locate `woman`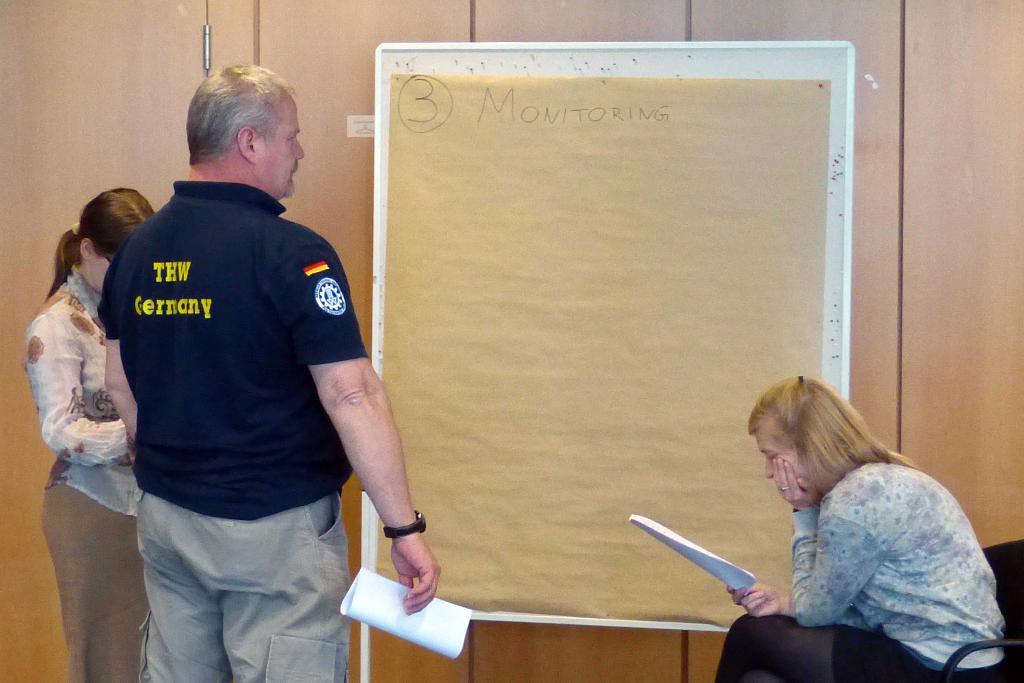
20:183:161:682
